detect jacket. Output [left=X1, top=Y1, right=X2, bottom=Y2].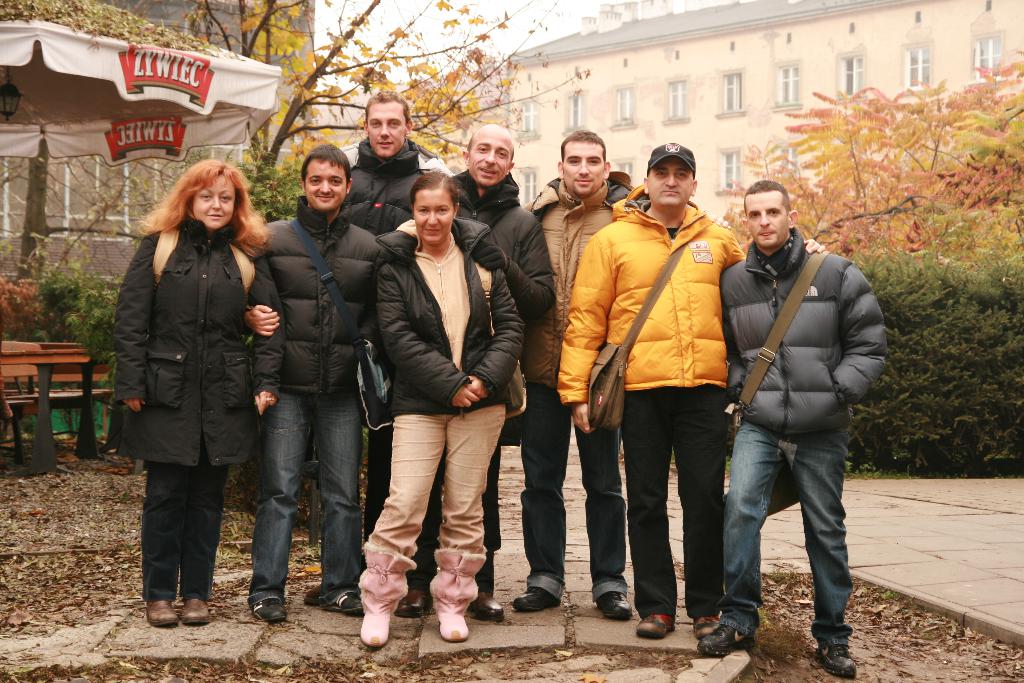
[left=114, top=213, right=259, bottom=477].
